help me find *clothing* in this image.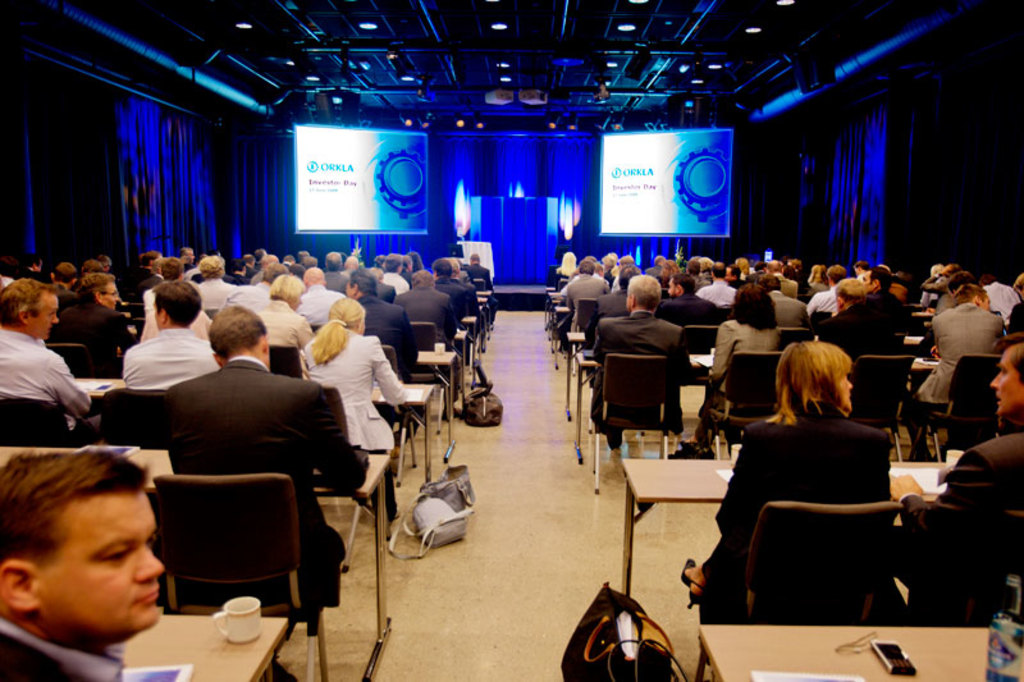
Found it: x1=4 y1=266 x2=45 y2=282.
